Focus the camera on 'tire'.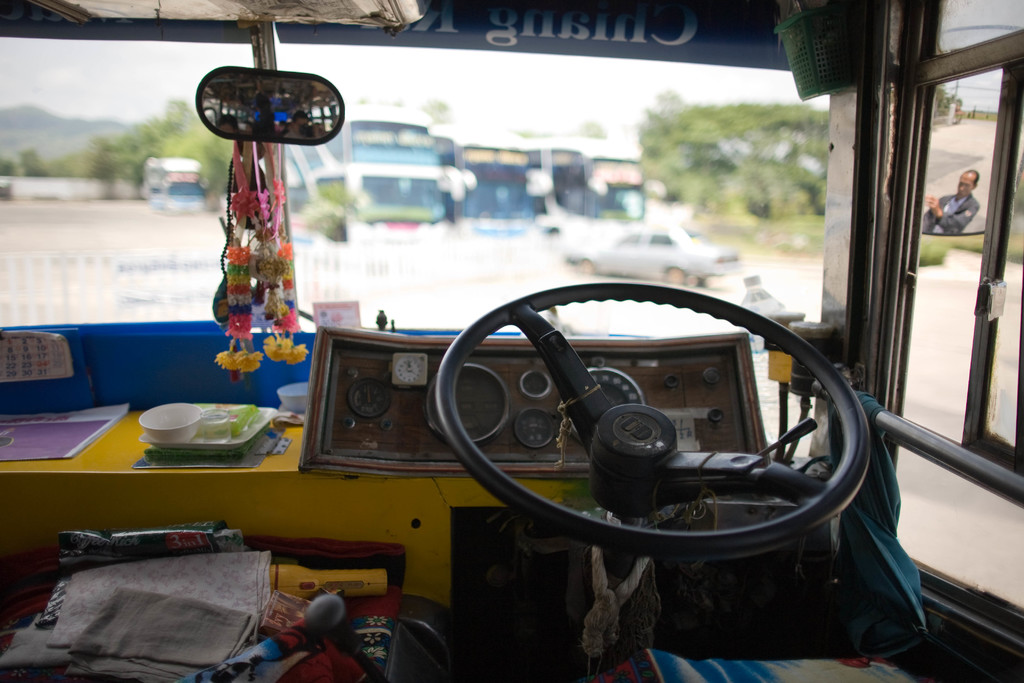
Focus region: BBox(441, 292, 836, 597).
